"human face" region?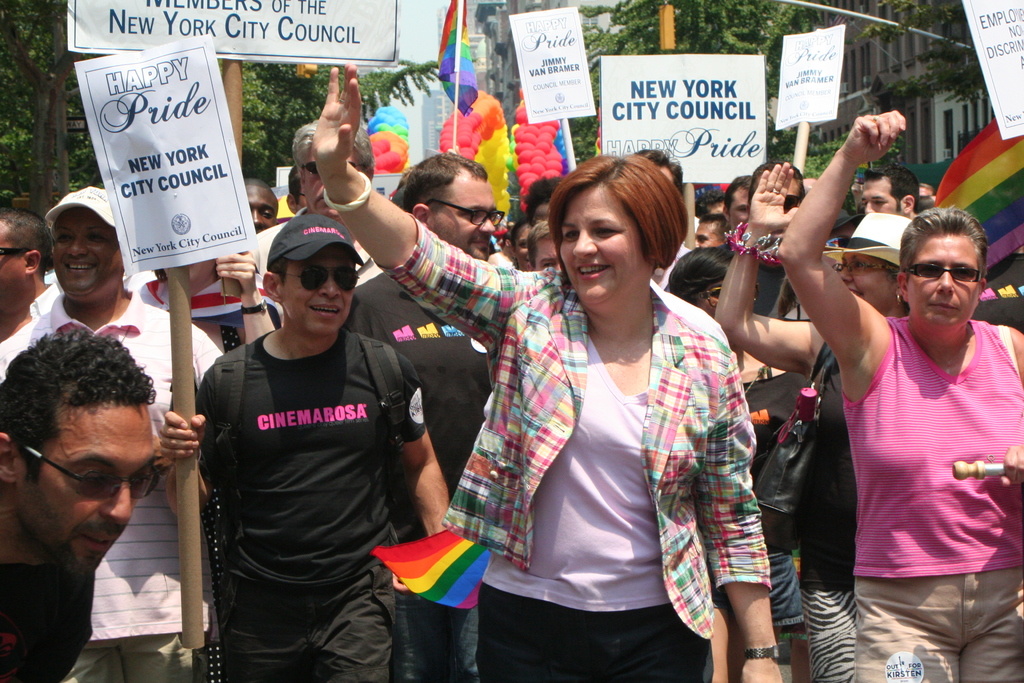
{"x1": 13, "y1": 402, "x2": 156, "y2": 578}
